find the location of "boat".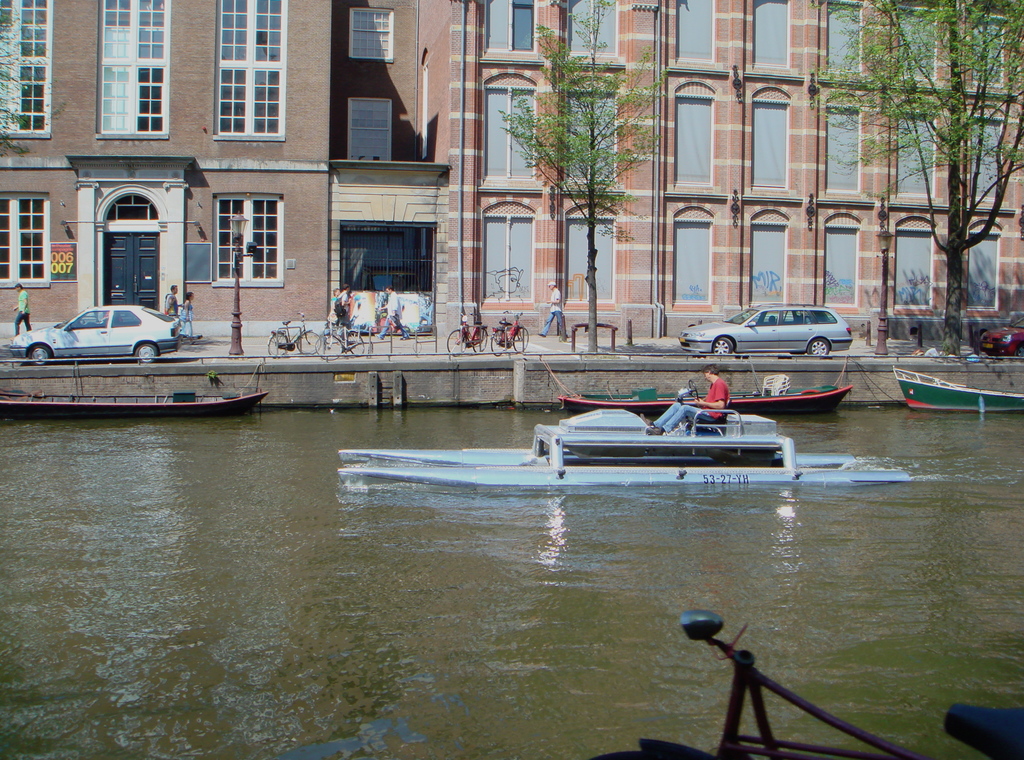
Location: (x1=885, y1=362, x2=1023, y2=421).
